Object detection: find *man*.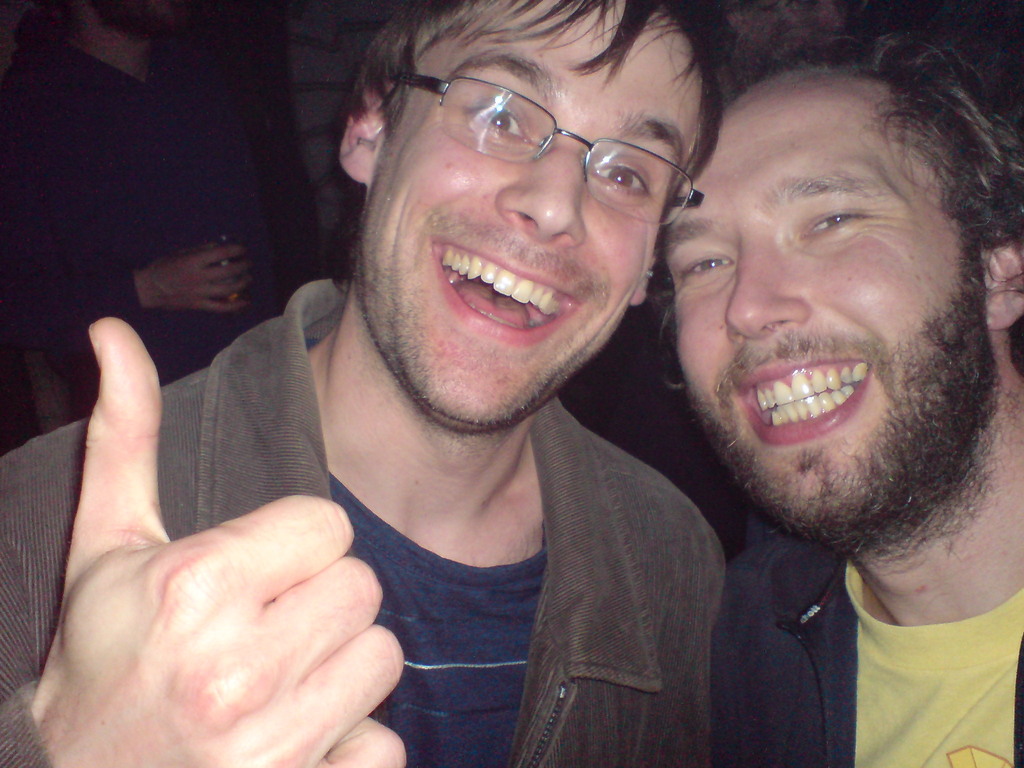
x1=646, y1=6, x2=1023, y2=767.
